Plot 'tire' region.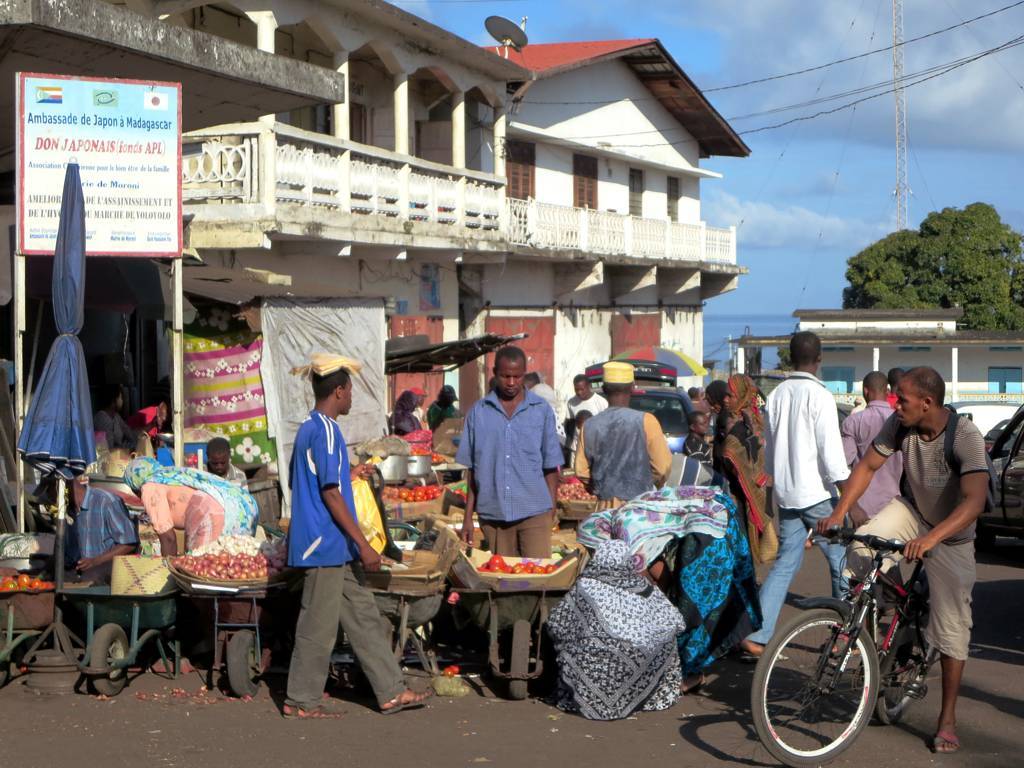
Plotted at (x1=868, y1=590, x2=937, y2=725).
